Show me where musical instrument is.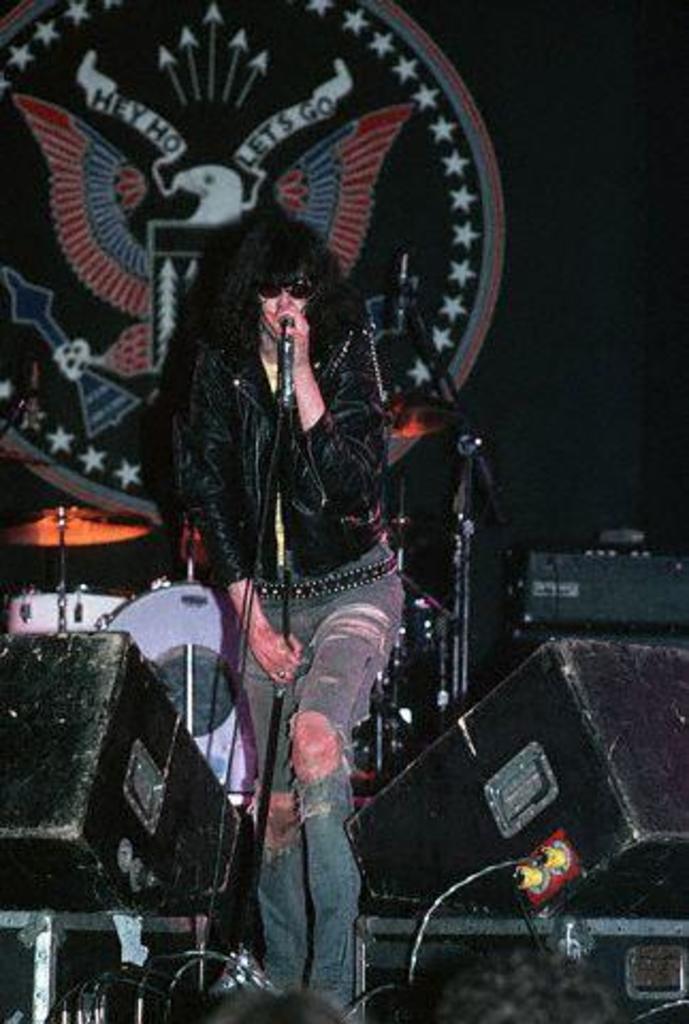
musical instrument is at bbox(0, 503, 158, 557).
